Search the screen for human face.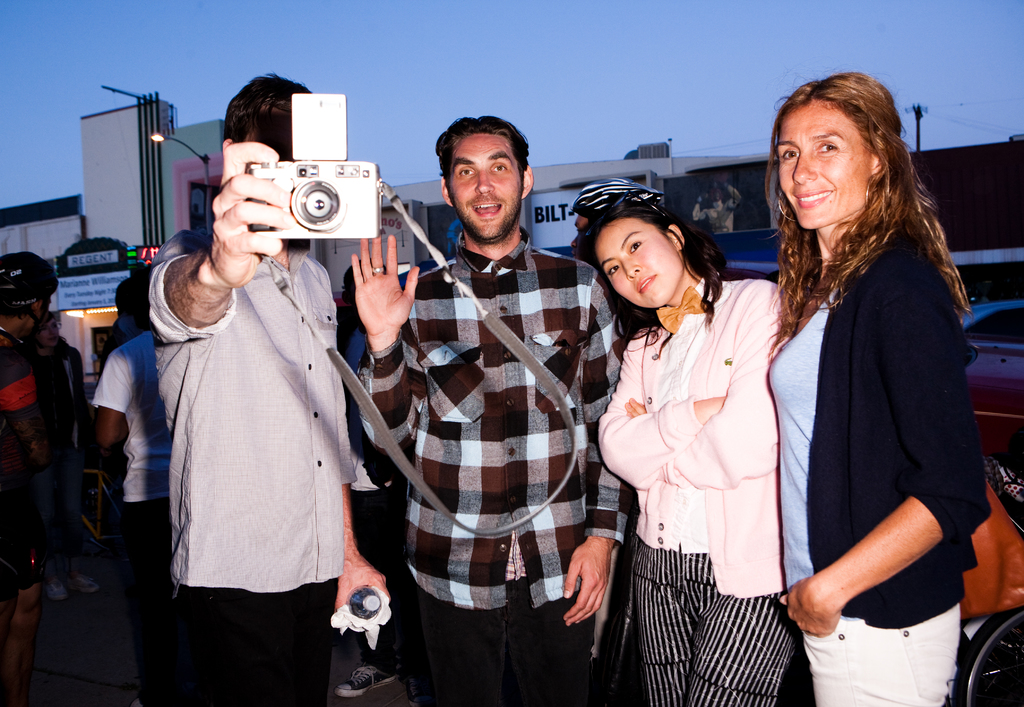
Found at [left=36, top=319, right=60, bottom=347].
